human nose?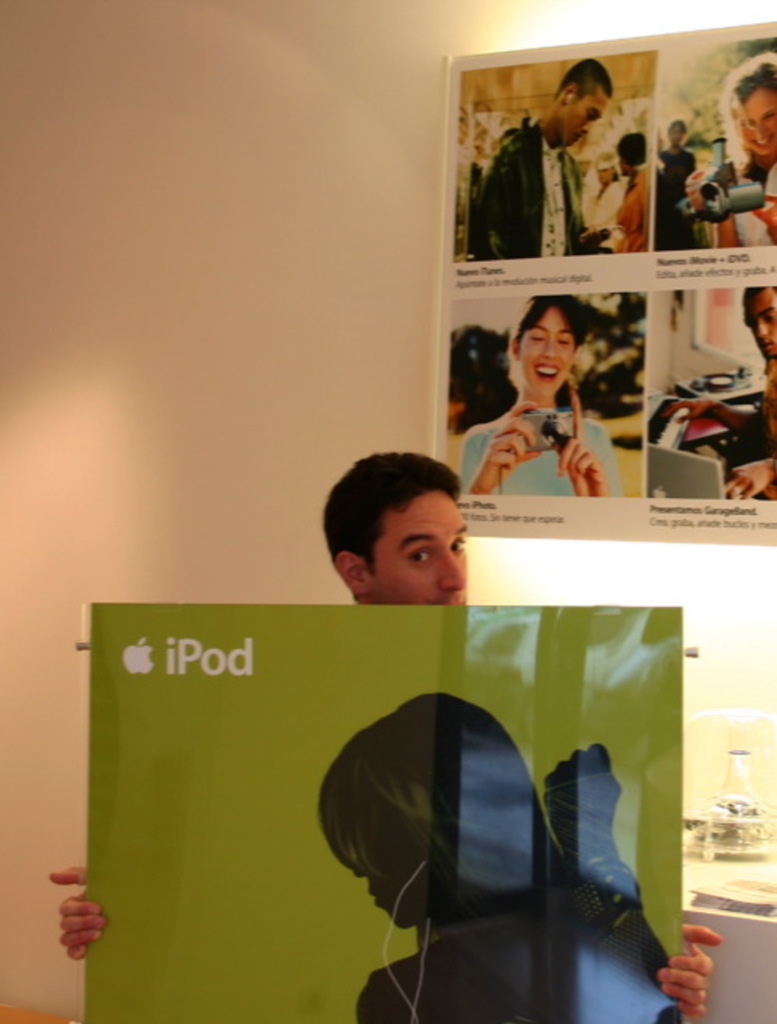
[352, 859, 364, 881]
